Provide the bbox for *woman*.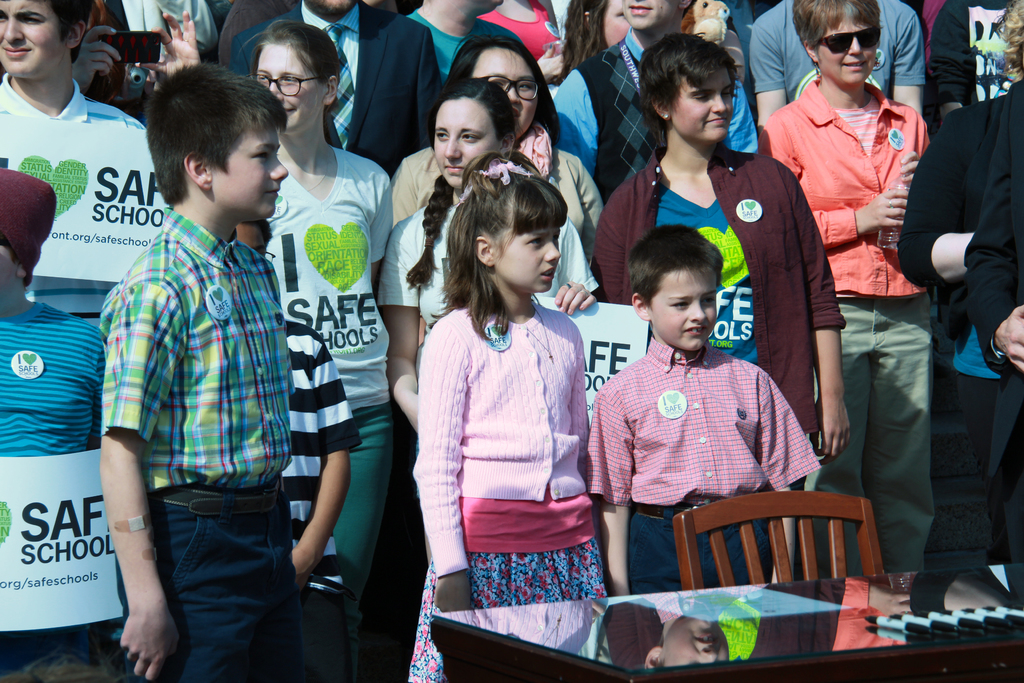
[left=244, top=20, right=396, bottom=677].
